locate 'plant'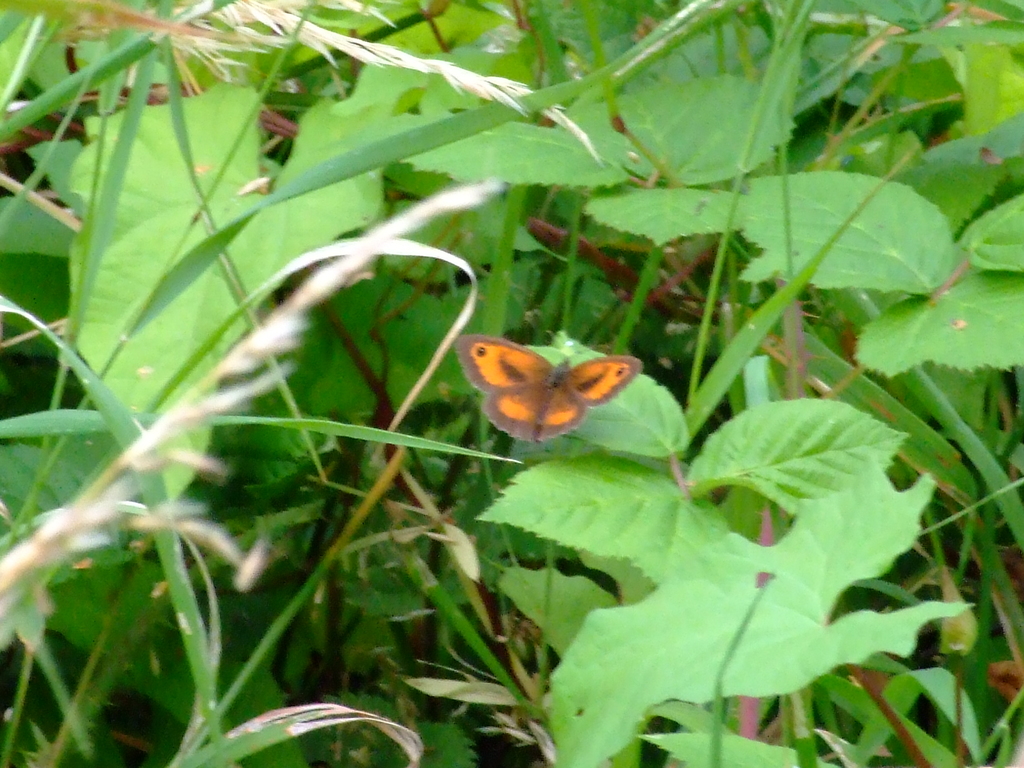
23, 47, 988, 758
